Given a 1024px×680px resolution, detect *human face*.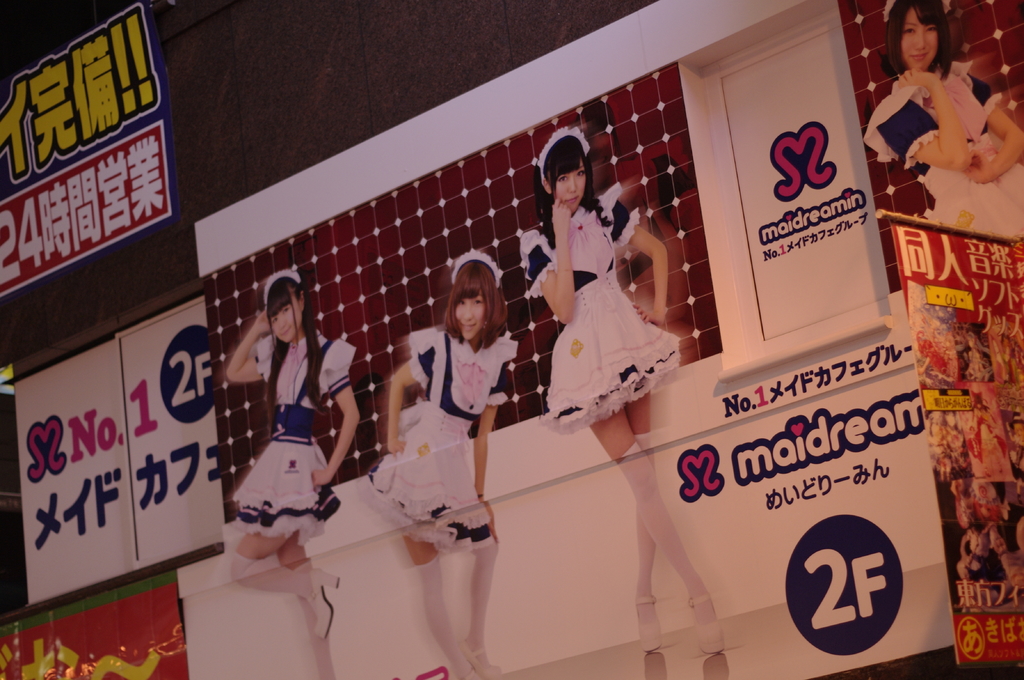
bbox(456, 286, 483, 340).
